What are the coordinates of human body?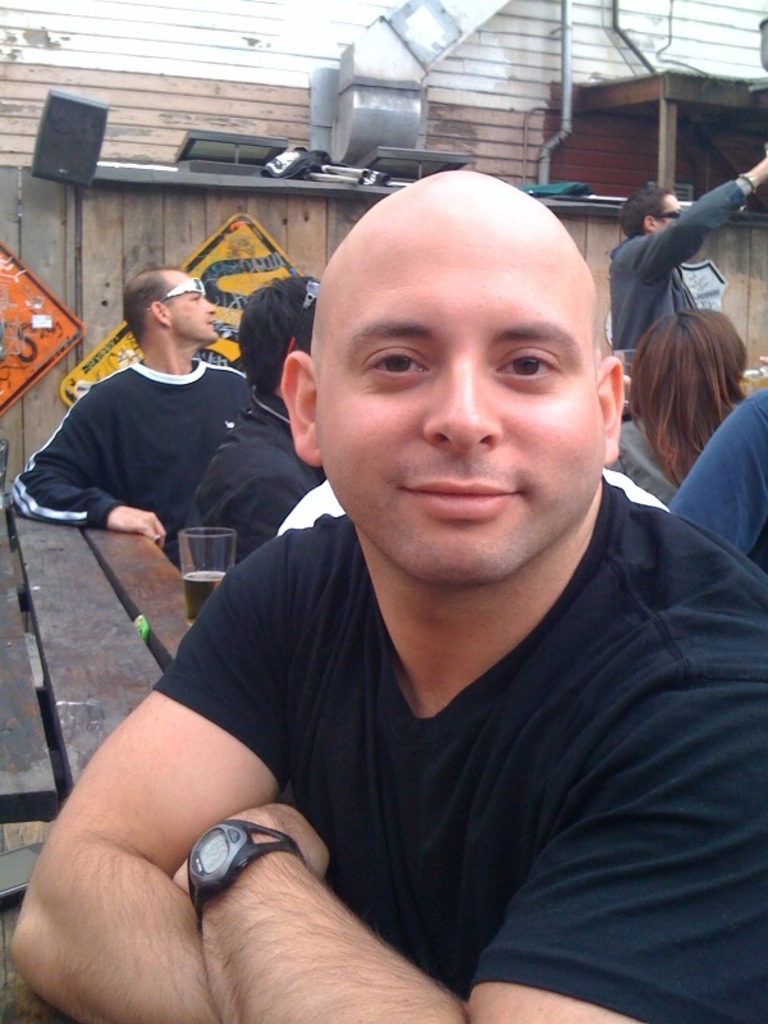
bbox(607, 316, 753, 512).
